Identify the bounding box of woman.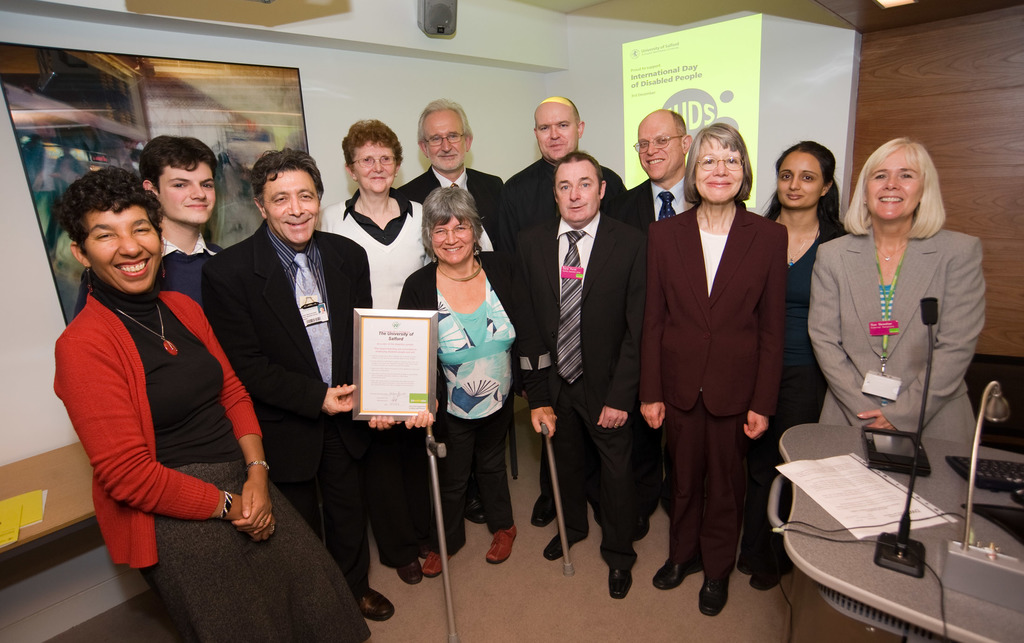
detection(402, 183, 557, 576).
